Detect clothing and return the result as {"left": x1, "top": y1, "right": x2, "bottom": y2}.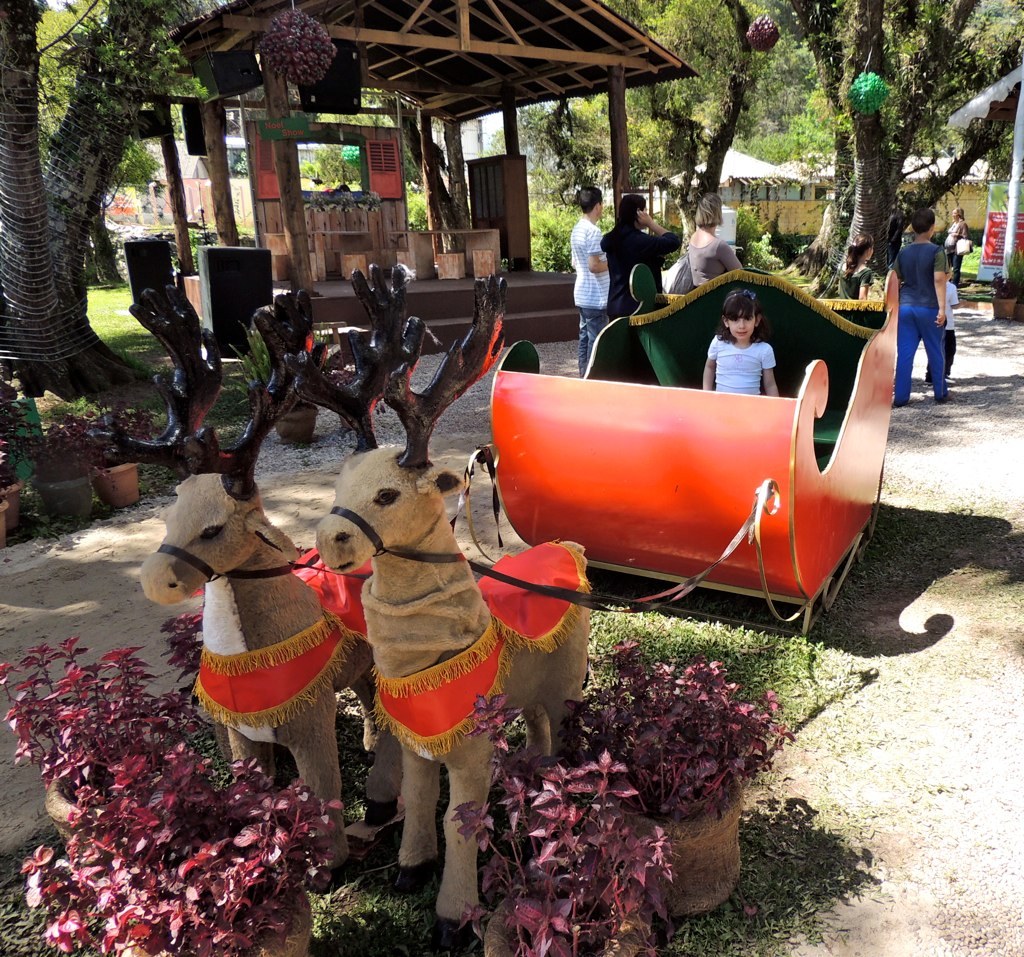
{"left": 568, "top": 218, "right": 605, "bottom": 366}.
